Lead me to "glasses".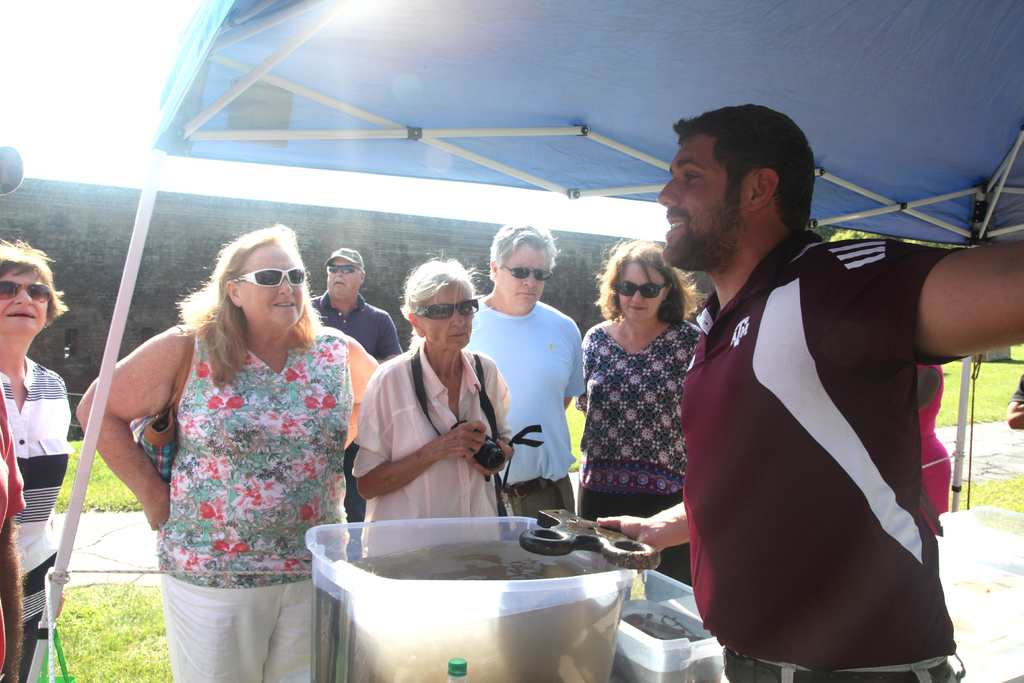
Lead to rect(229, 266, 307, 288).
